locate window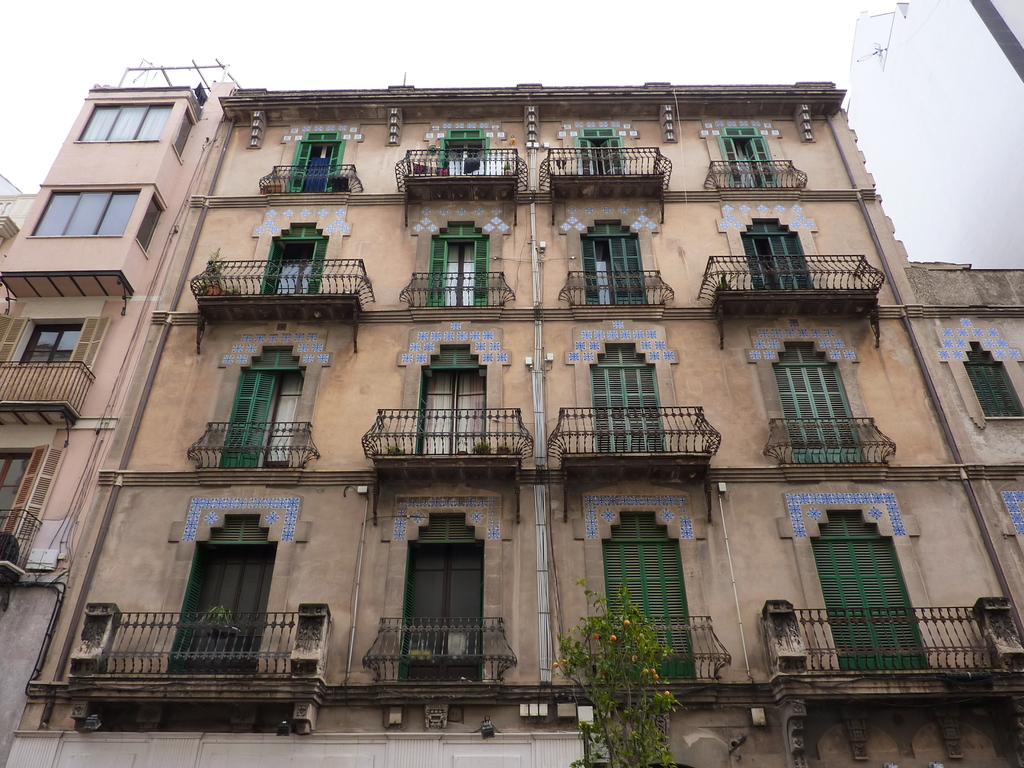
{"left": 0, "top": 446, "right": 38, "bottom": 529}
